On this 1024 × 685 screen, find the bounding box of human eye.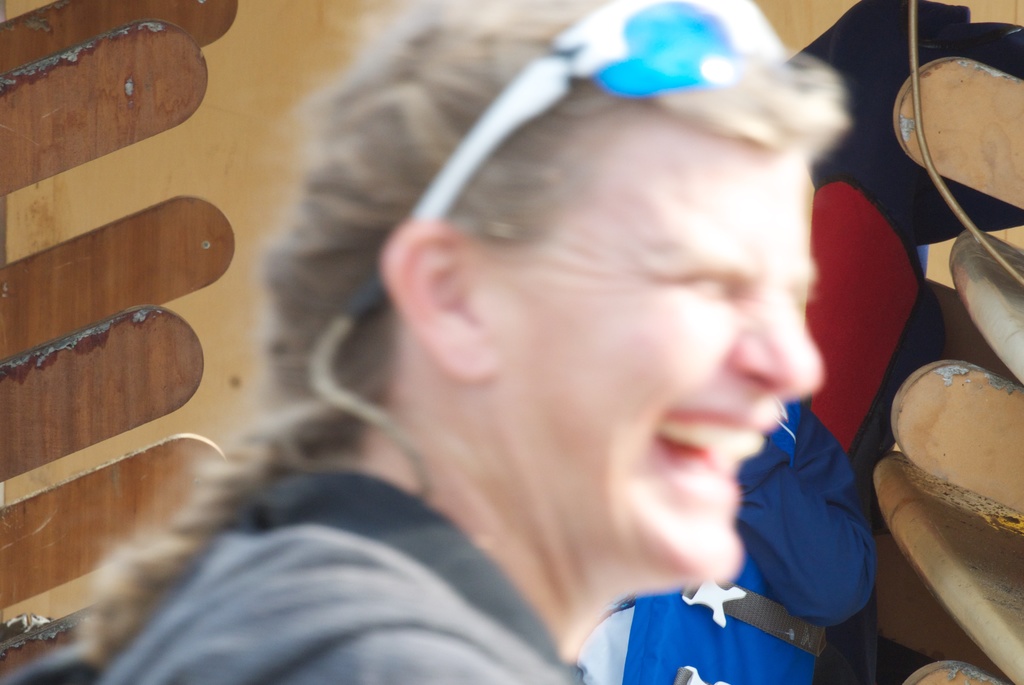
Bounding box: locate(644, 248, 745, 303).
